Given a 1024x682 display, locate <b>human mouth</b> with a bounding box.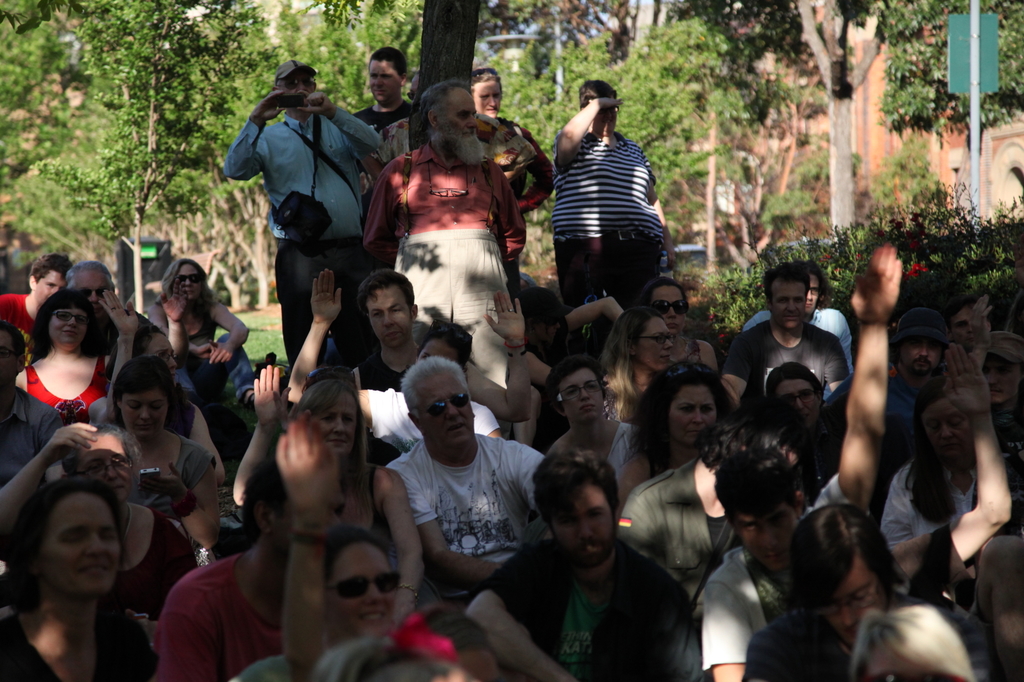
Located: [left=440, top=420, right=472, bottom=440].
